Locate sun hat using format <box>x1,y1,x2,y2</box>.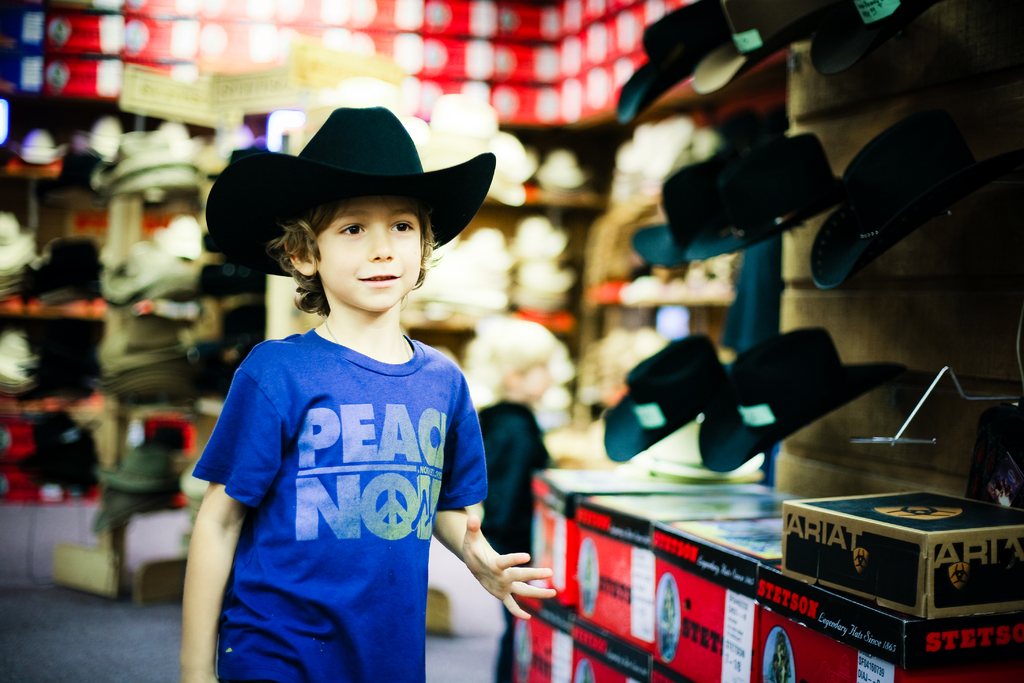
<box>605,333,736,466</box>.
